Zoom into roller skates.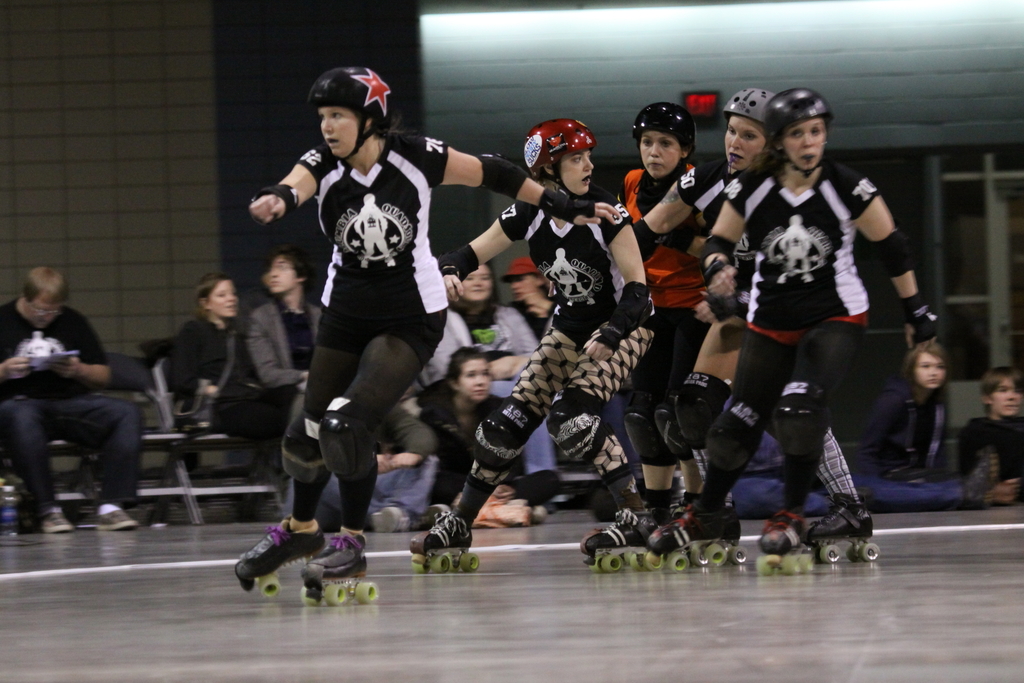
Zoom target: box=[299, 525, 381, 609].
